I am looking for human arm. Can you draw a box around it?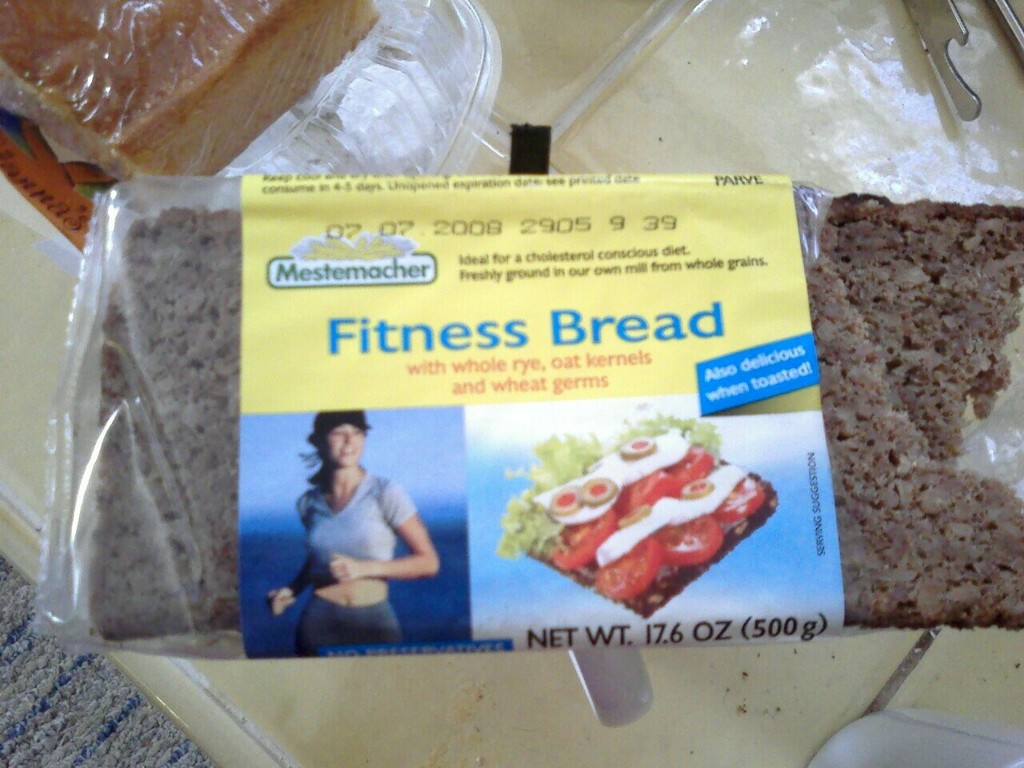
Sure, the bounding box is select_region(267, 491, 319, 623).
